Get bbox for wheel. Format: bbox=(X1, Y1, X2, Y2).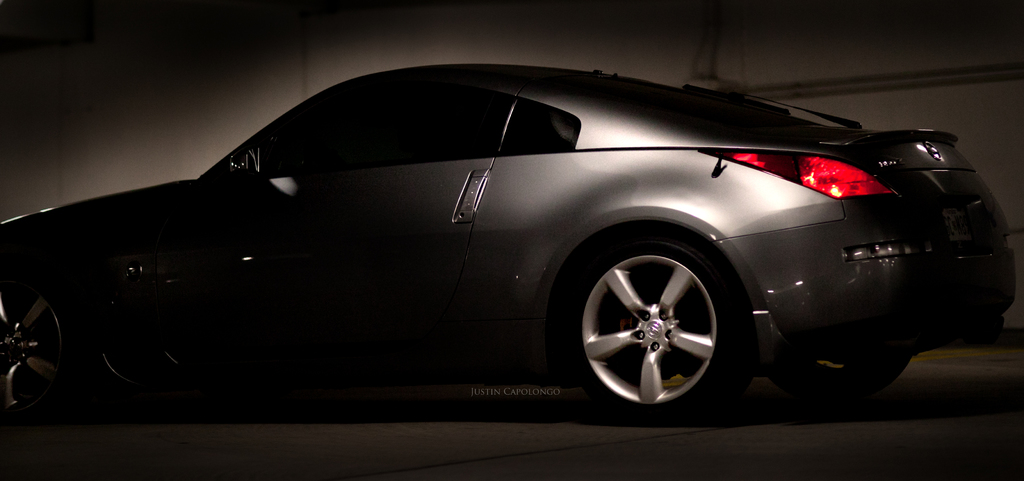
bbox=(581, 232, 734, 398).
